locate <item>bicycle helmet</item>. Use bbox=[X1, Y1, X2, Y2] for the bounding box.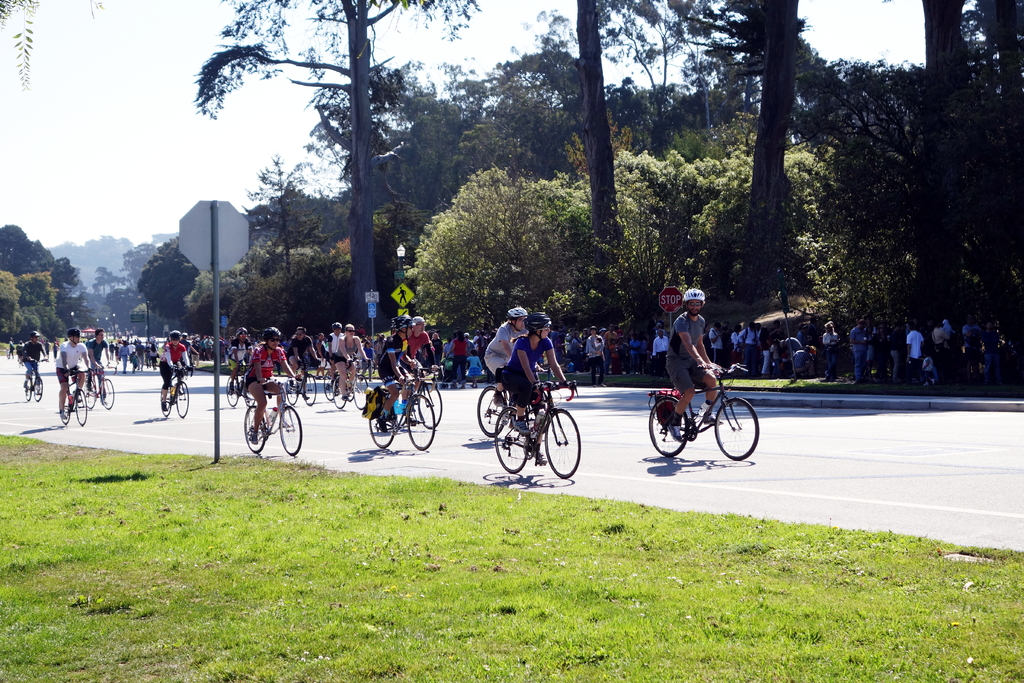
bbox=[507, 306, 529, 317].
